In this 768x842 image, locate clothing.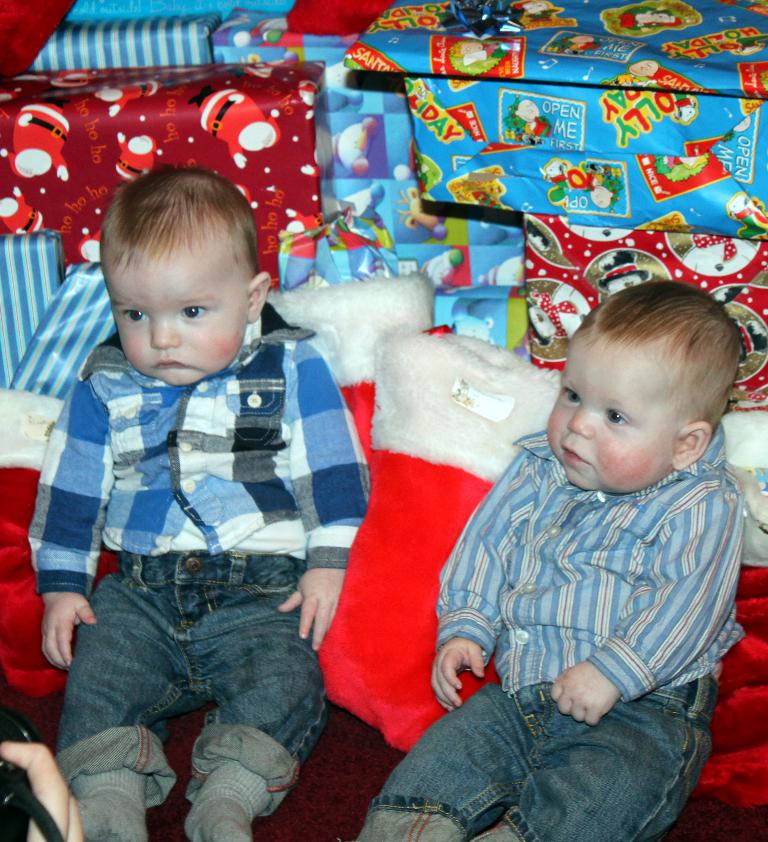
Bounding box: select_region(116, 141, 153, 184).
